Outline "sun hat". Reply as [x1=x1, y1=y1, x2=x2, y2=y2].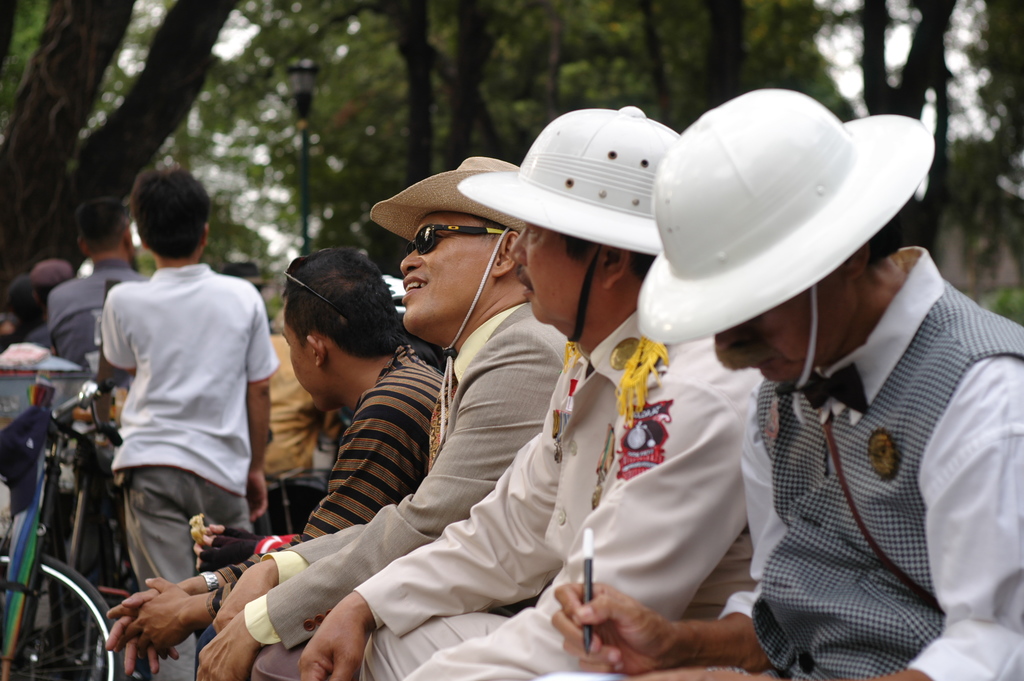
[x1=454, y1=103, x2=689, y2=345].
